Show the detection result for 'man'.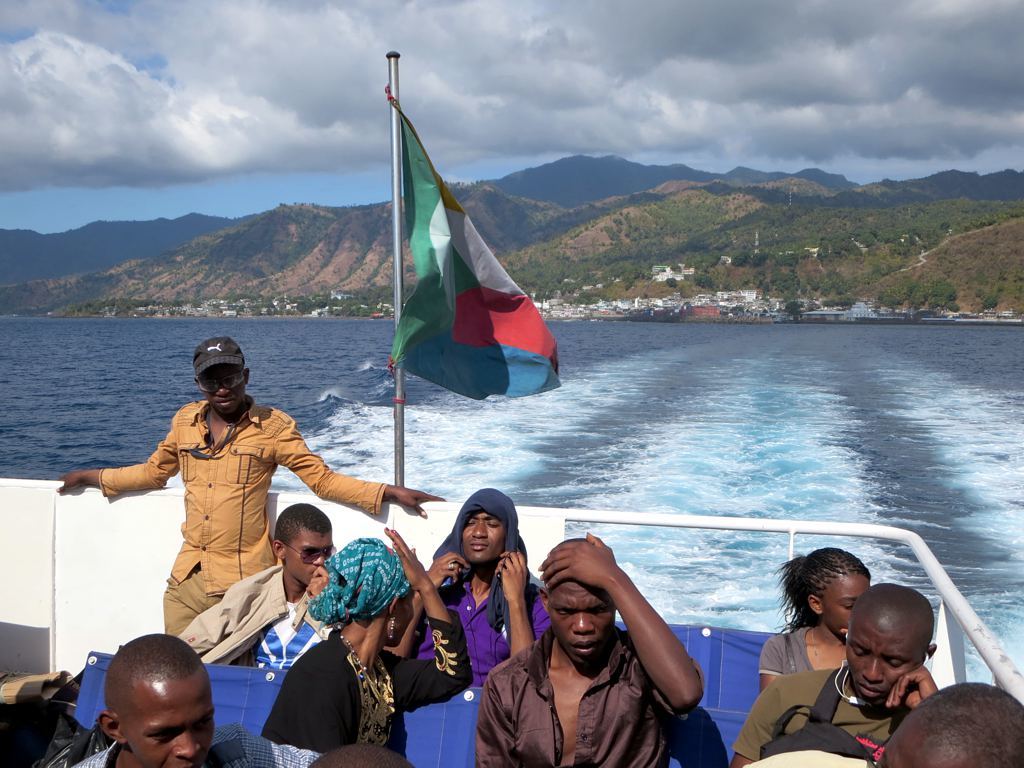
(x1=175, y1=503, x2=342, y2=669).
